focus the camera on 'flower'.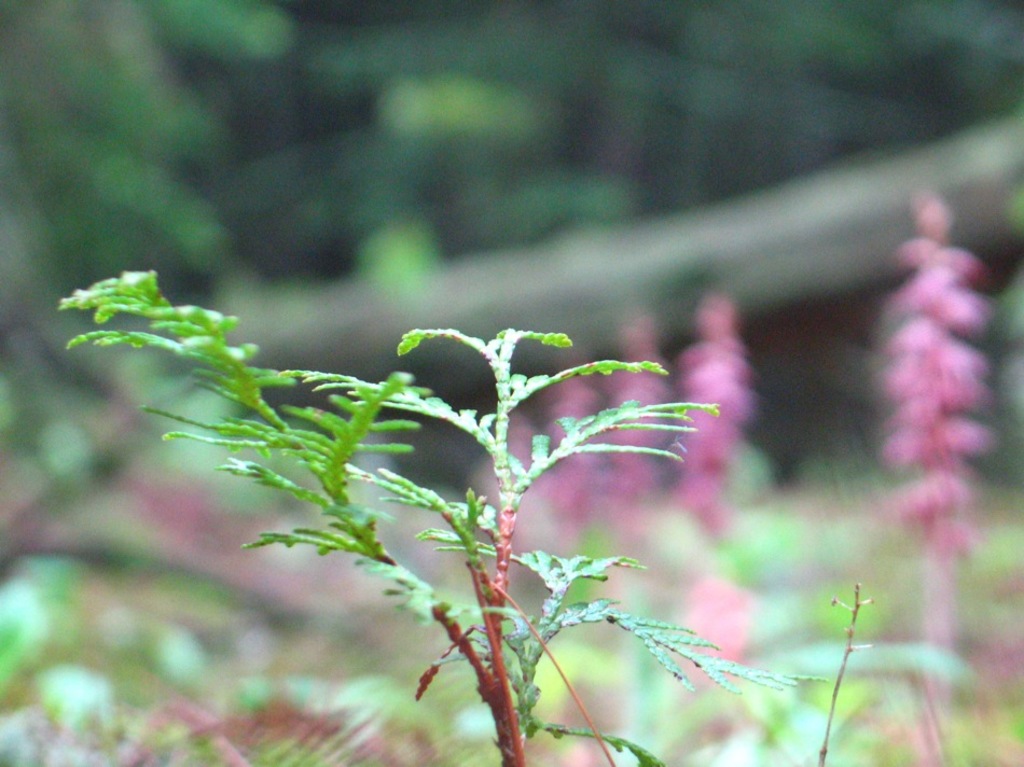
Focus region: 600 318 670 526.
